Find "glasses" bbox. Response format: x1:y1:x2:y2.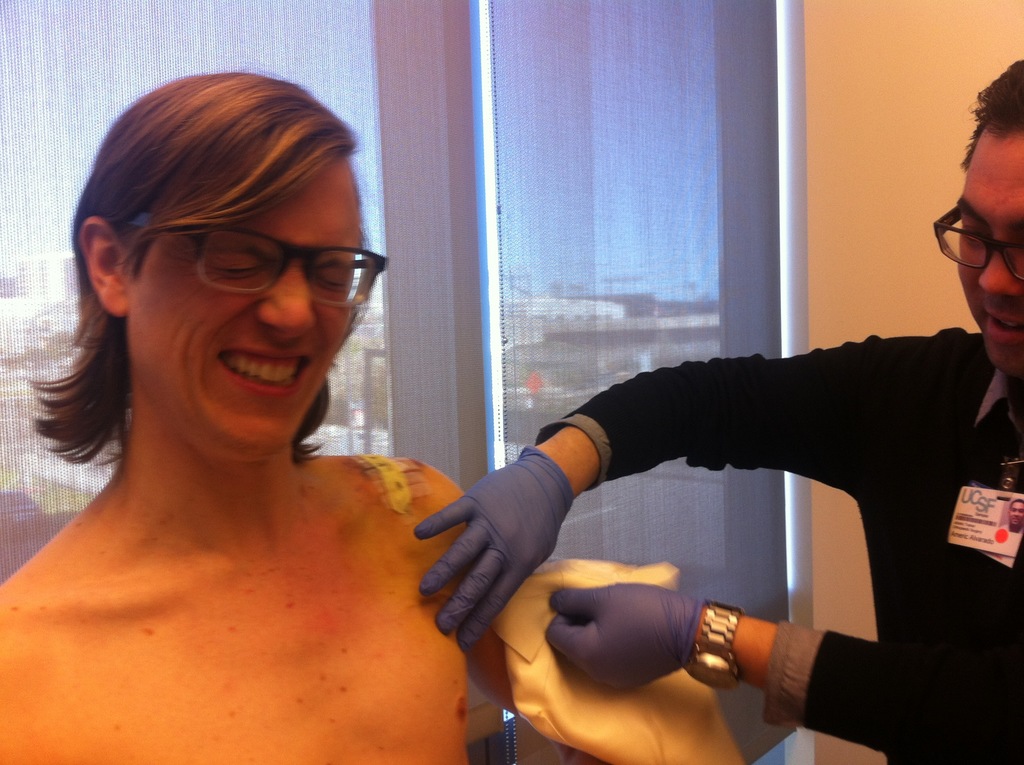
126:208:388:305.
